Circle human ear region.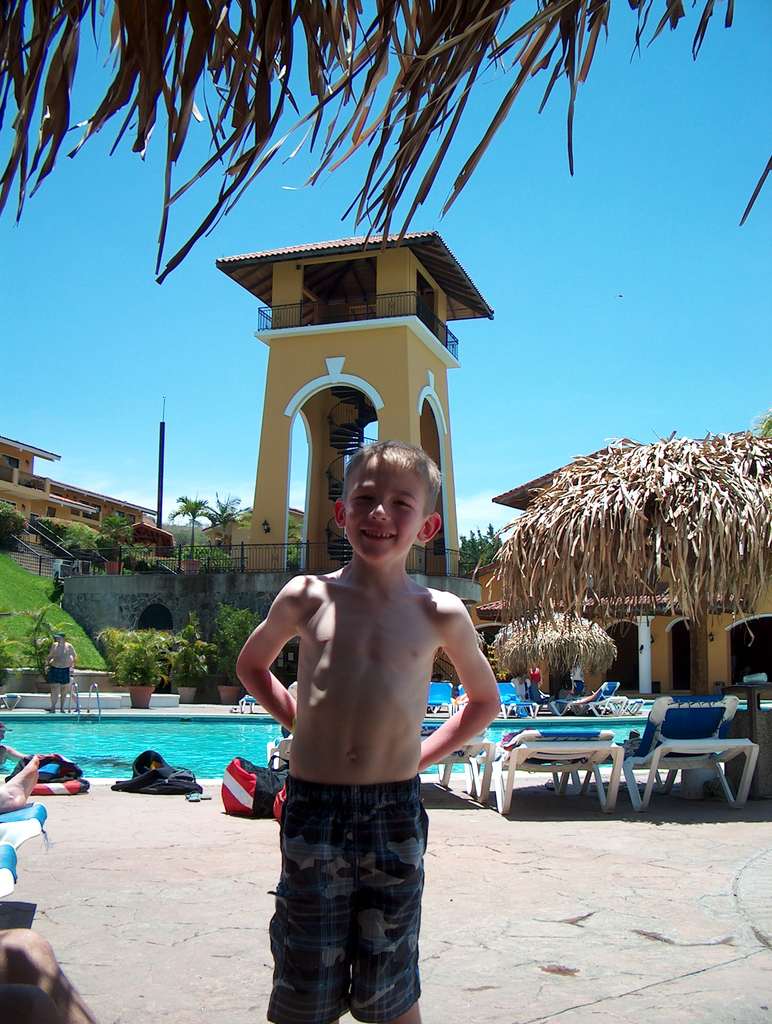
Region: bbox(333, 498, 347, 533).
